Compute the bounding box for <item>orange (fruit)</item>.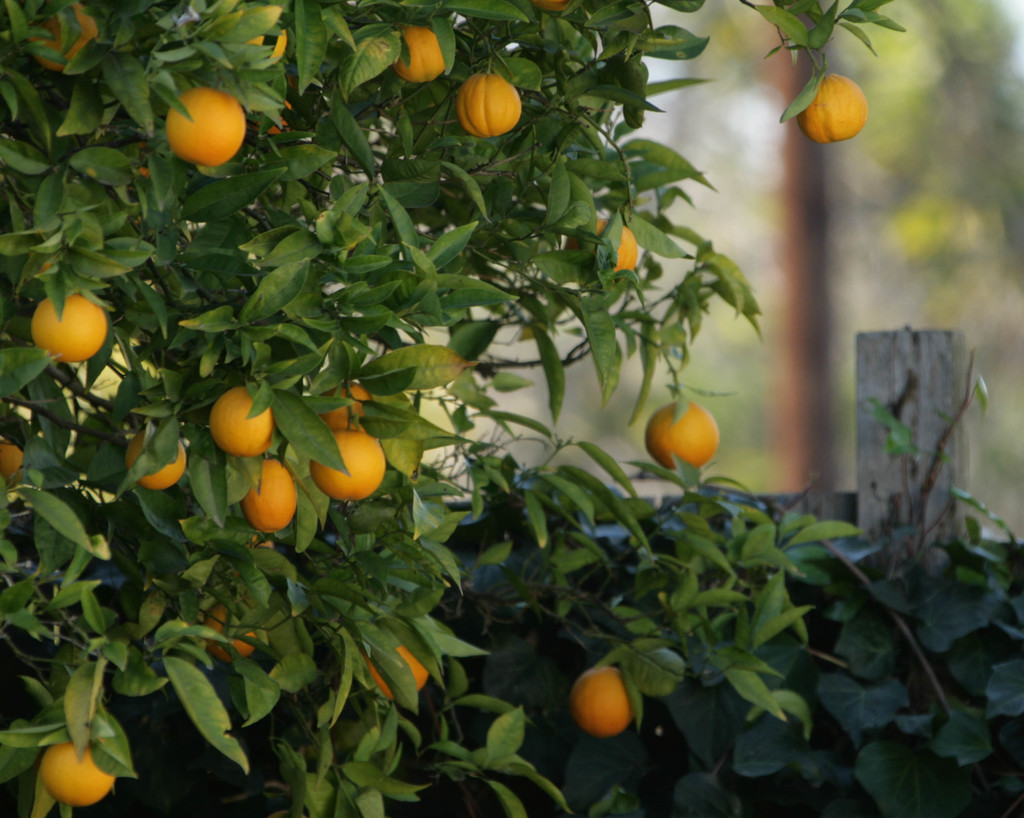
237:458:296:524.
